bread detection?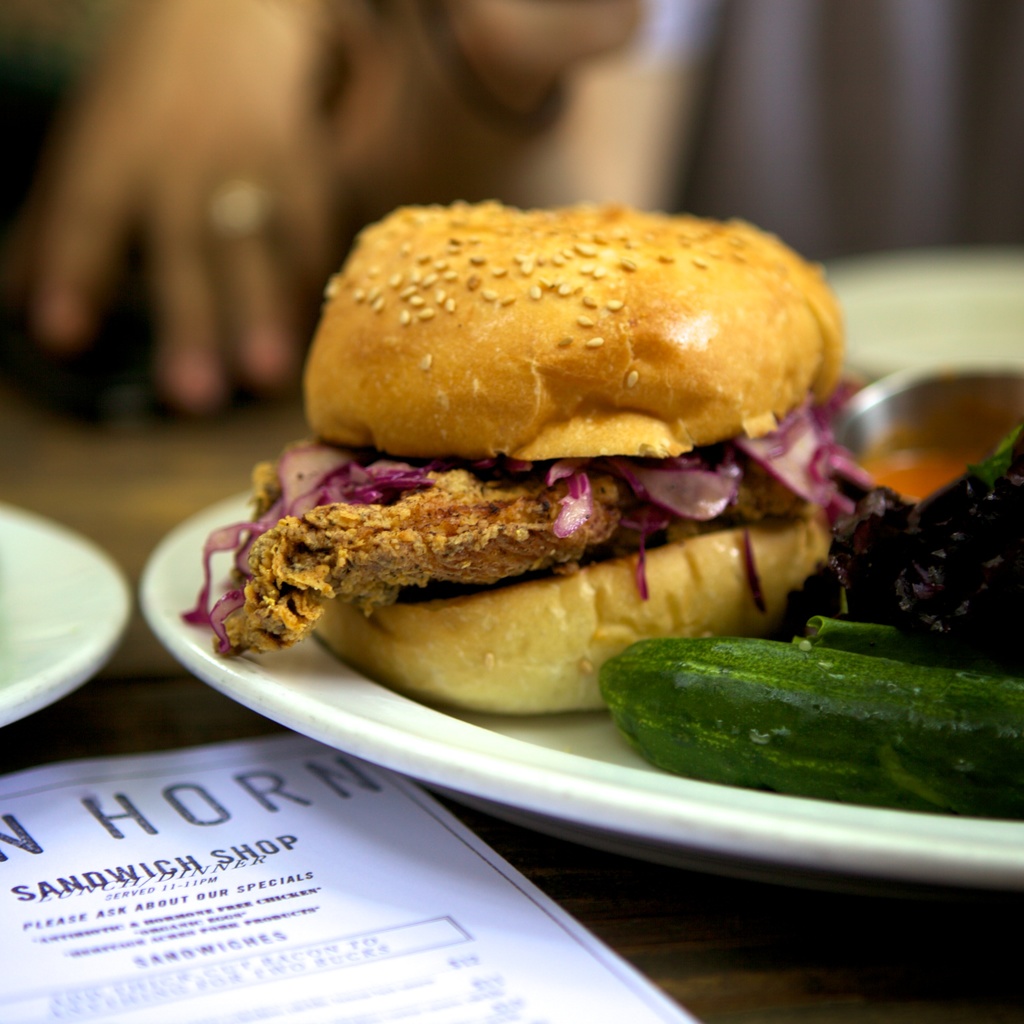
detection(299, 183, 798, 460)
